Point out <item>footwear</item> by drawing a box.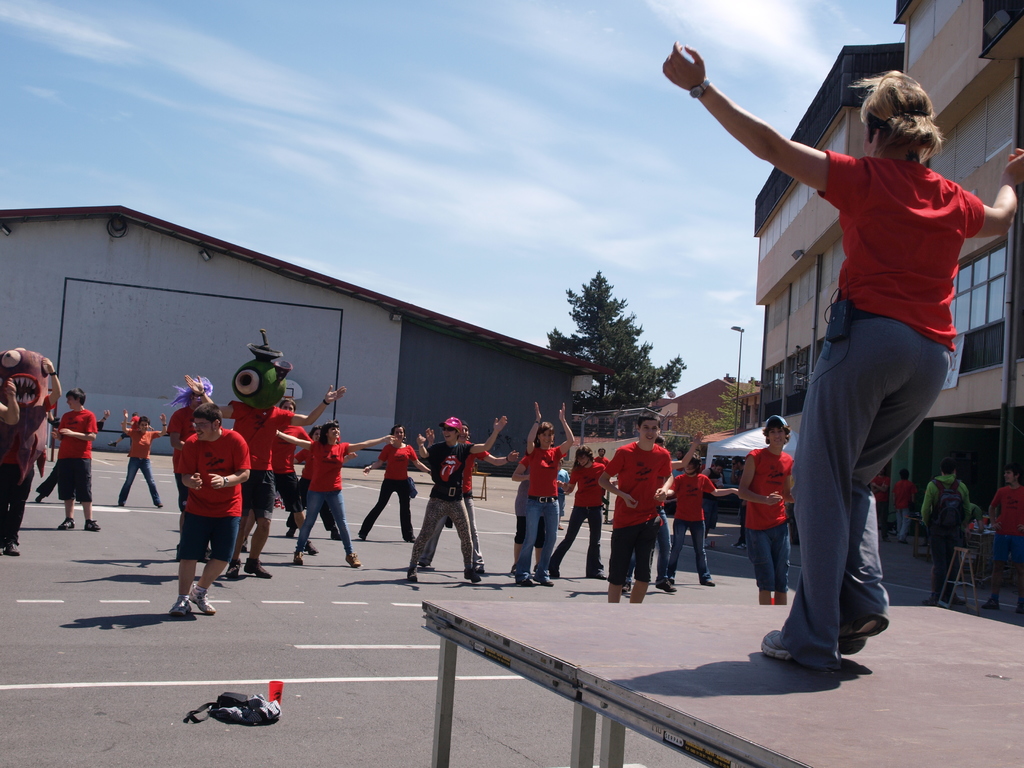
select_region(292, 550, 303, 566).
